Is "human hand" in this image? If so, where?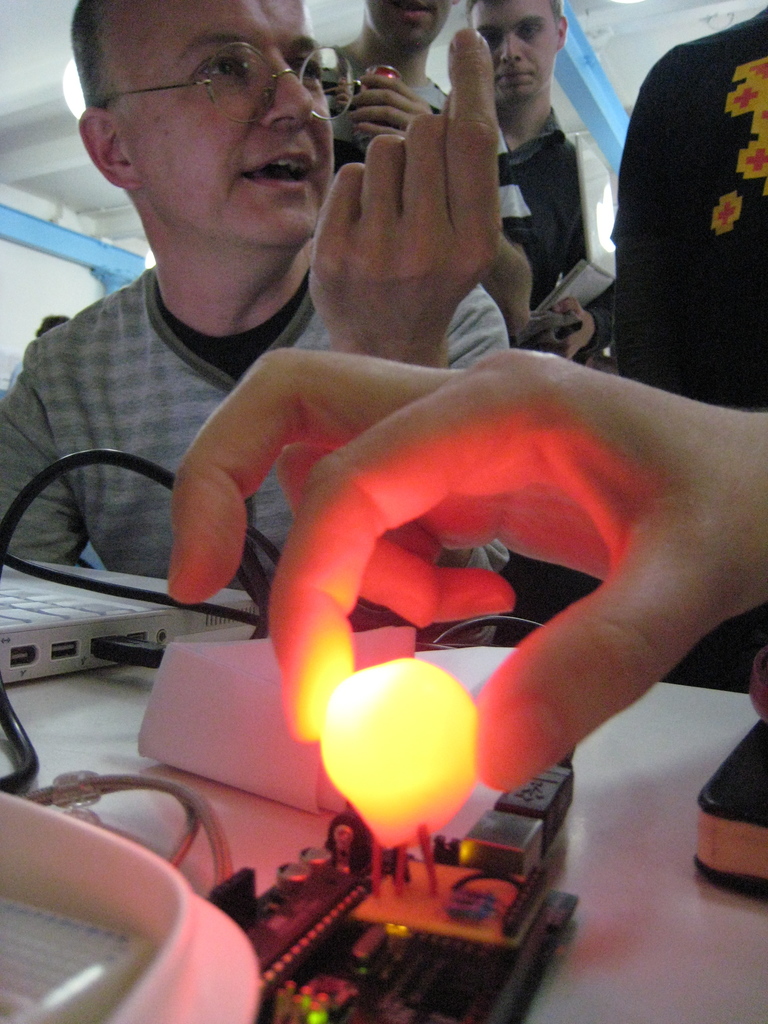
Yes, at BBox(306, 24, 504, 333).
